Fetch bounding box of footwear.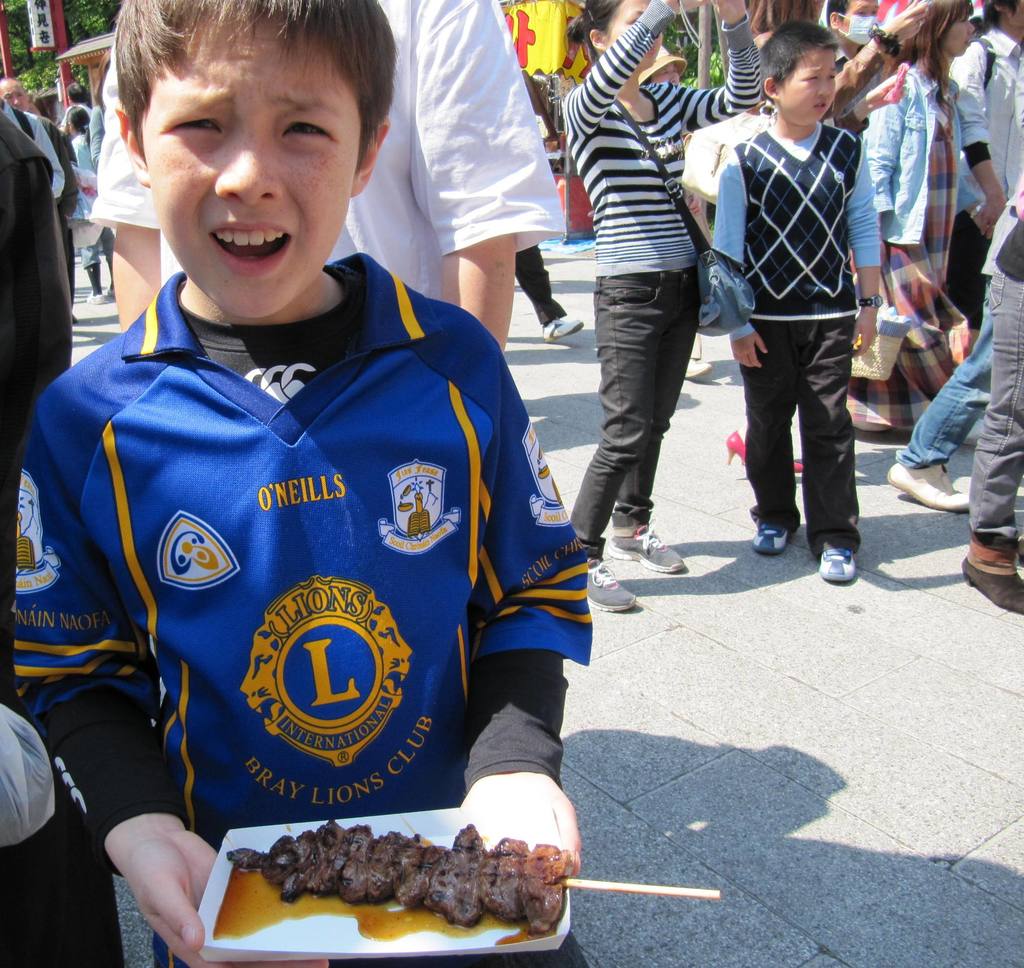
Bbox: region(539, 314, 588, 345).
